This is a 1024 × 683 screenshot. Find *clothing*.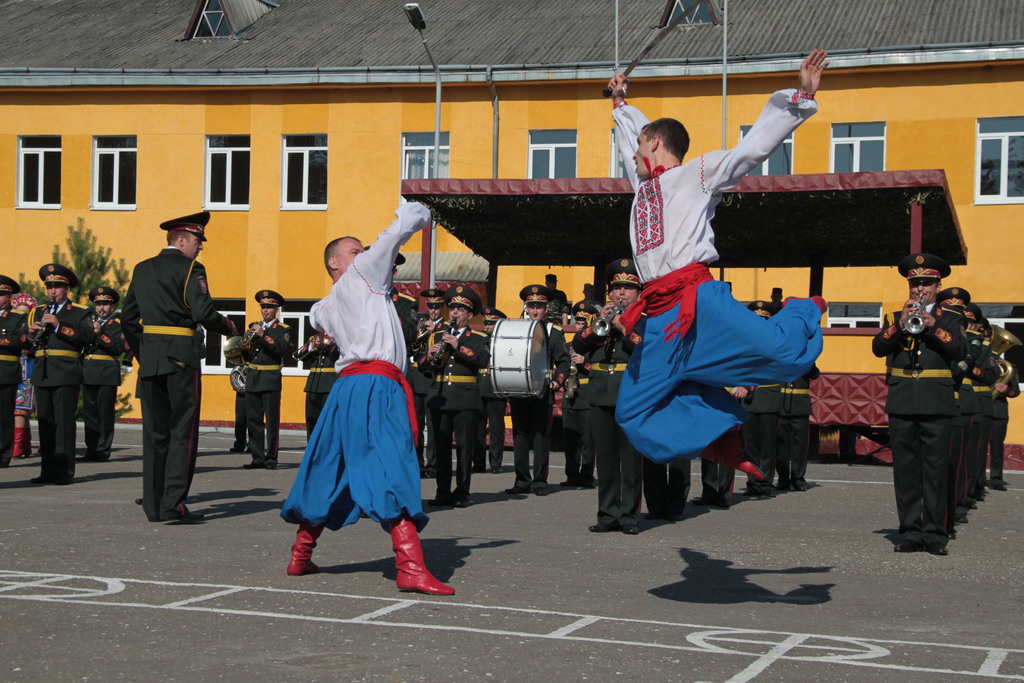
Bounding box: x1=120 y1=245 x2=233 y2=523.
